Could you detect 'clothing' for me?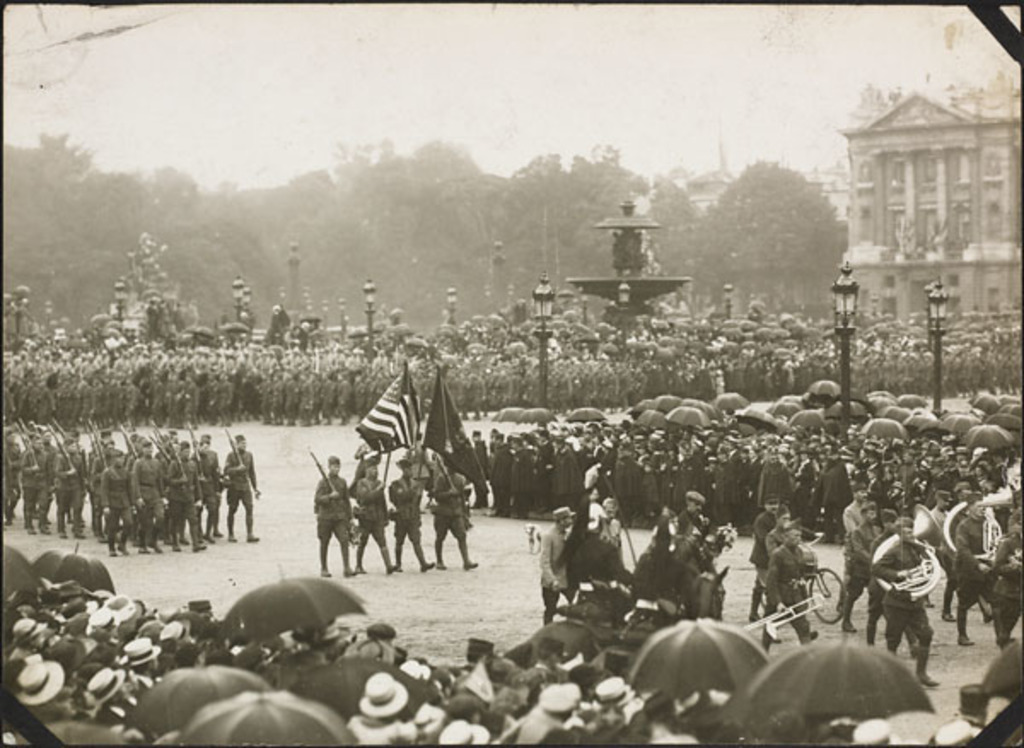
Detection result: box(529, 441, 551, 514).
